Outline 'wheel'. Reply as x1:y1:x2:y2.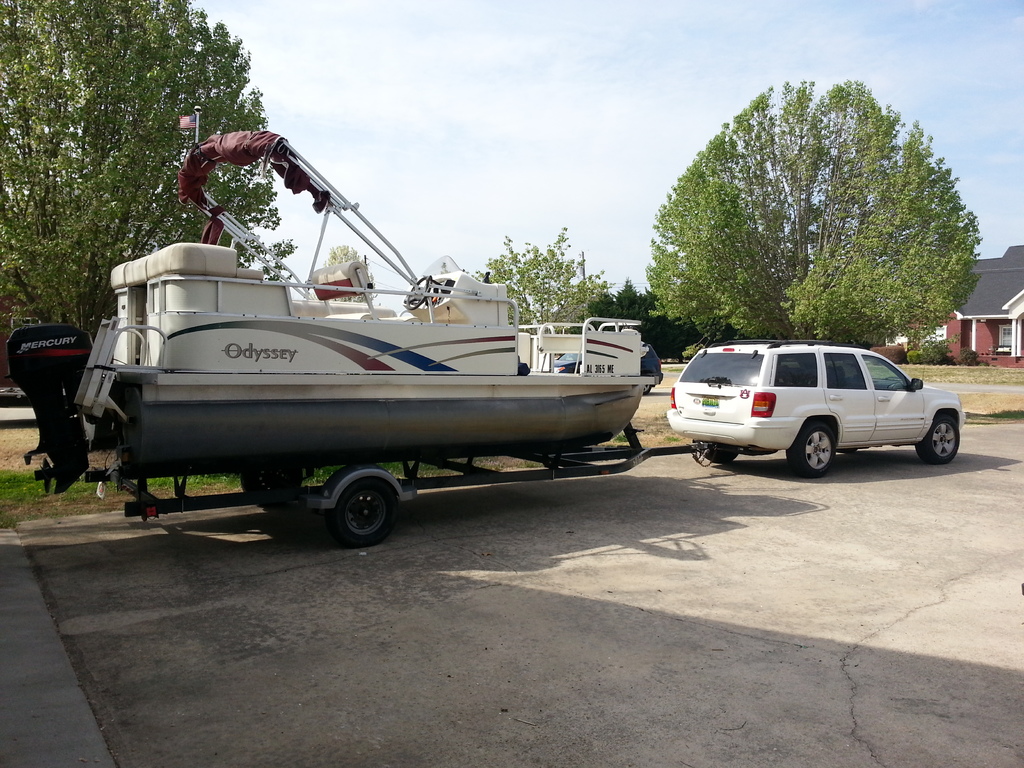
643:381:652:395.
